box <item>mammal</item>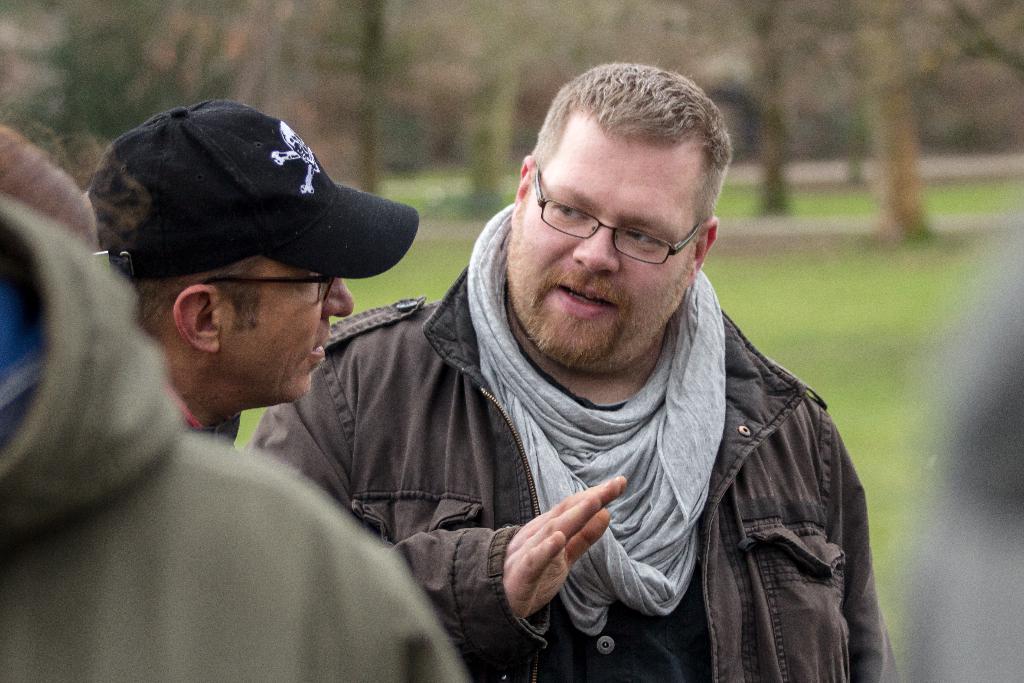
region(230, 91, 924, 677)
